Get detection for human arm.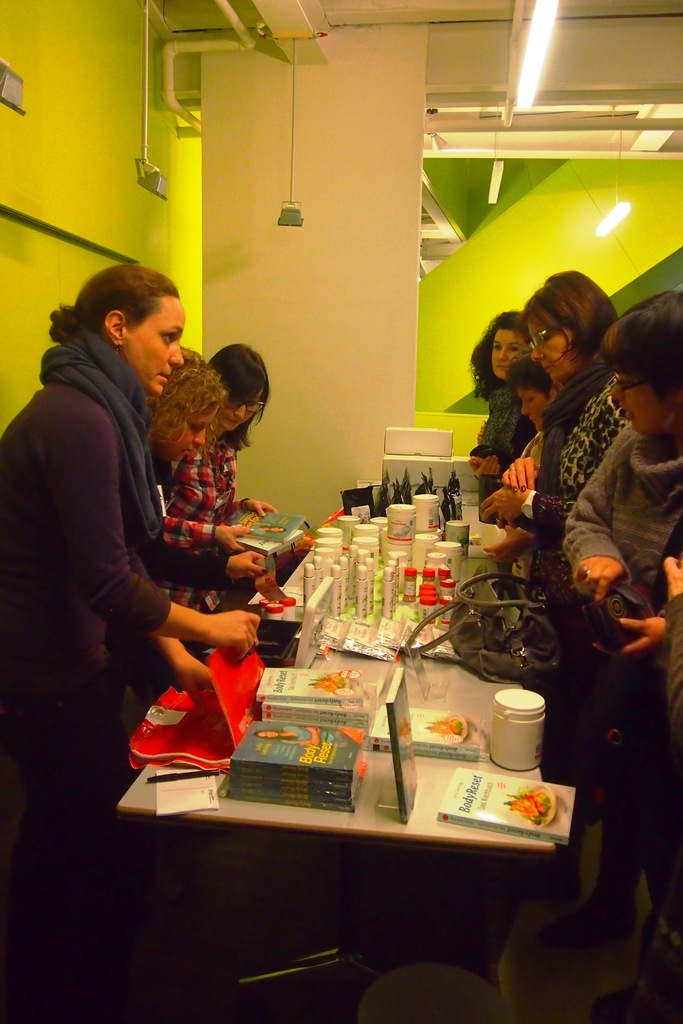
Detection: <box>231,494,281,520</box>.
